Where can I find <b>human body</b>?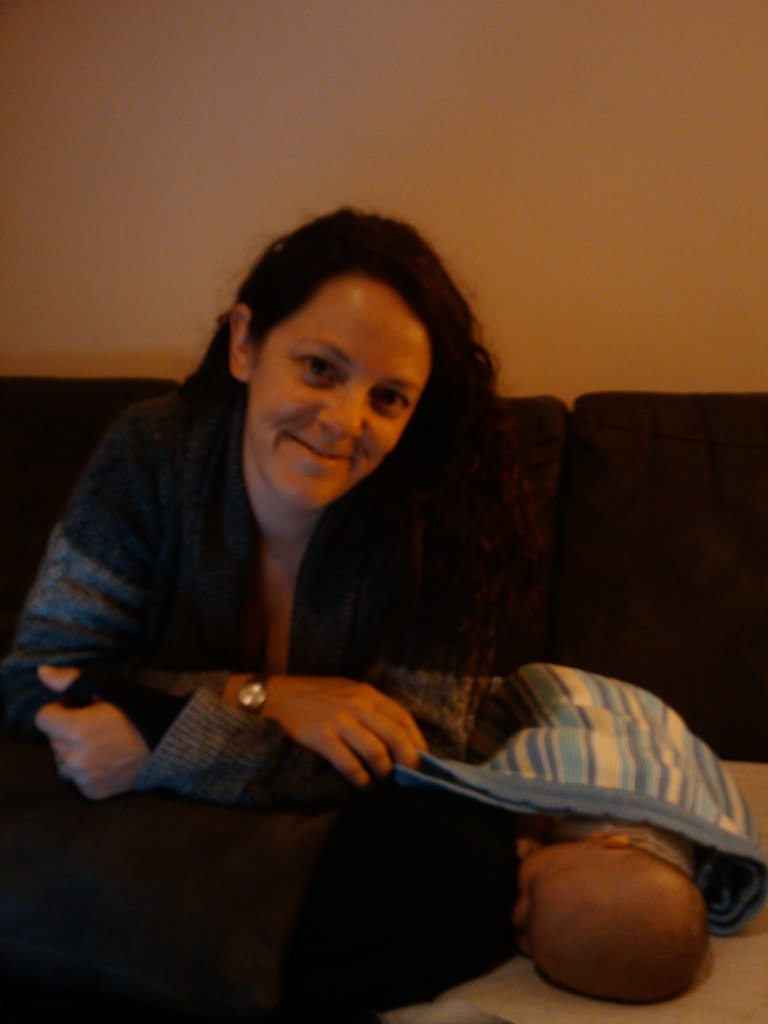
You can find it at l=38, t=253, r=616, b=1003.
